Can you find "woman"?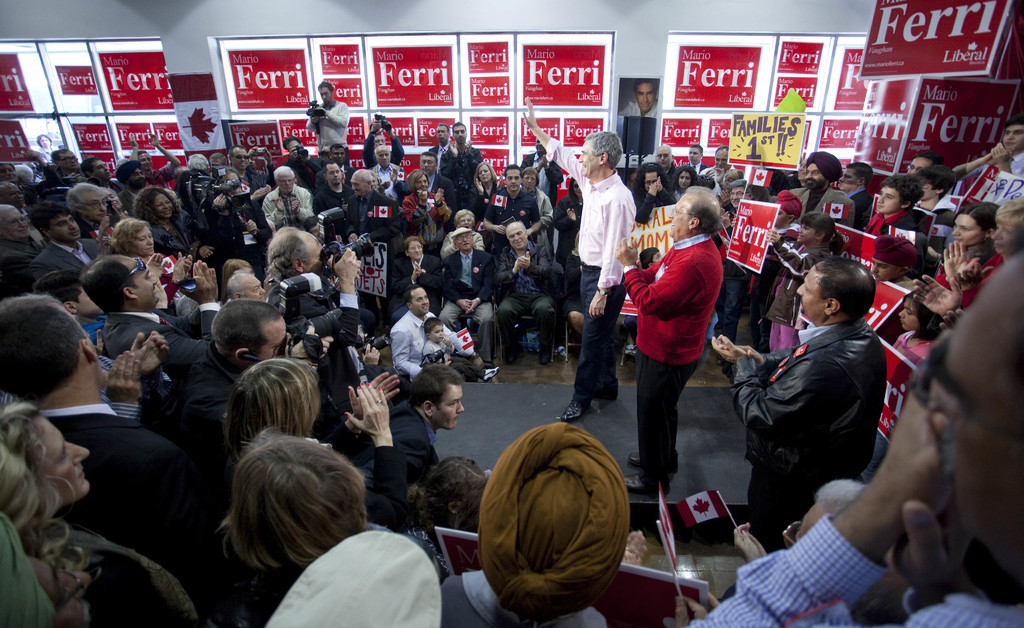
Yes, bounding box: 0/399/198/627.
